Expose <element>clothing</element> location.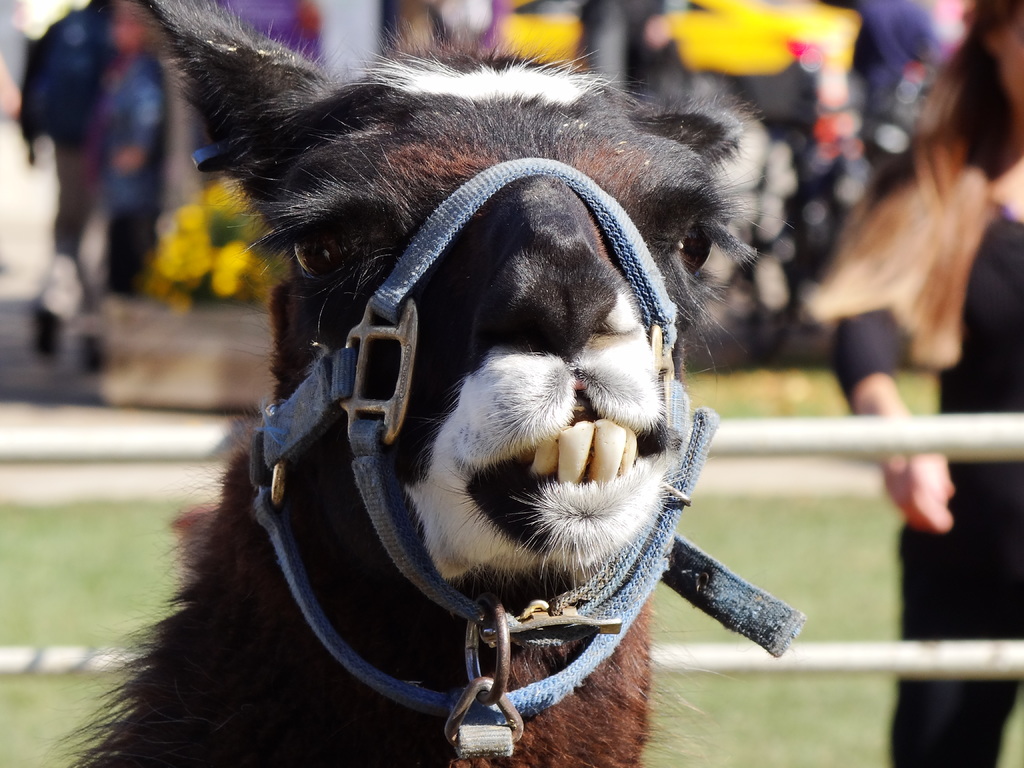
Exposed at [x1=821, y1=84, x2=1023, y2=767].
